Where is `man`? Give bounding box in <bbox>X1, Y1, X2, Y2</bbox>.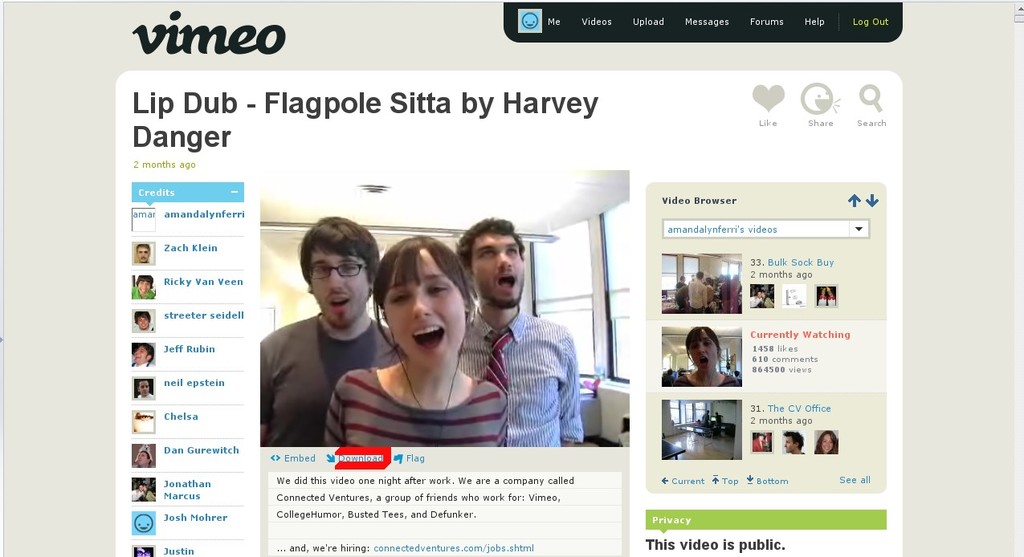
<bbox>136, 451, 153, 469</bbox>.
